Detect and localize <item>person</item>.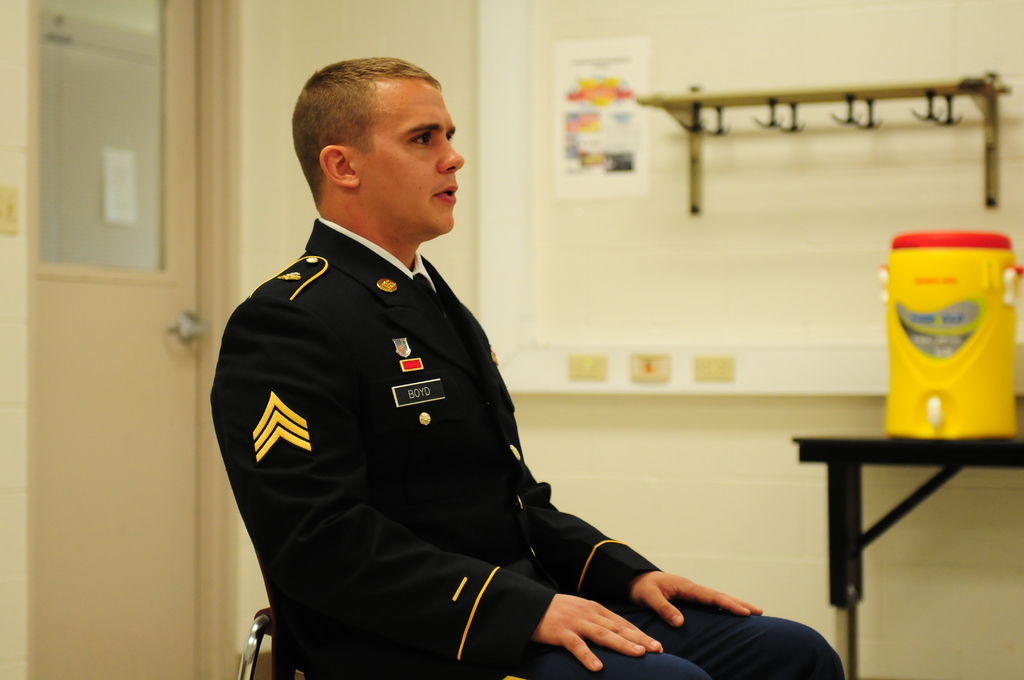
Localized at 204, 85, 728, 672.
